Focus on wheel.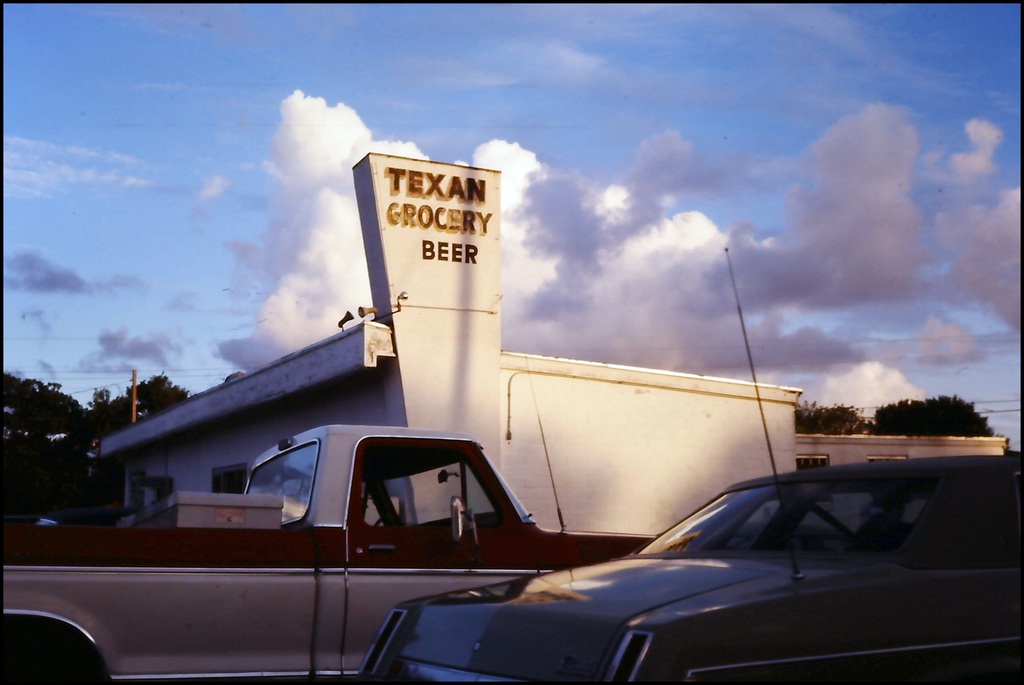
Focused at {"left": 375, "top": 512, "right": 400, "bottom": 527}.
